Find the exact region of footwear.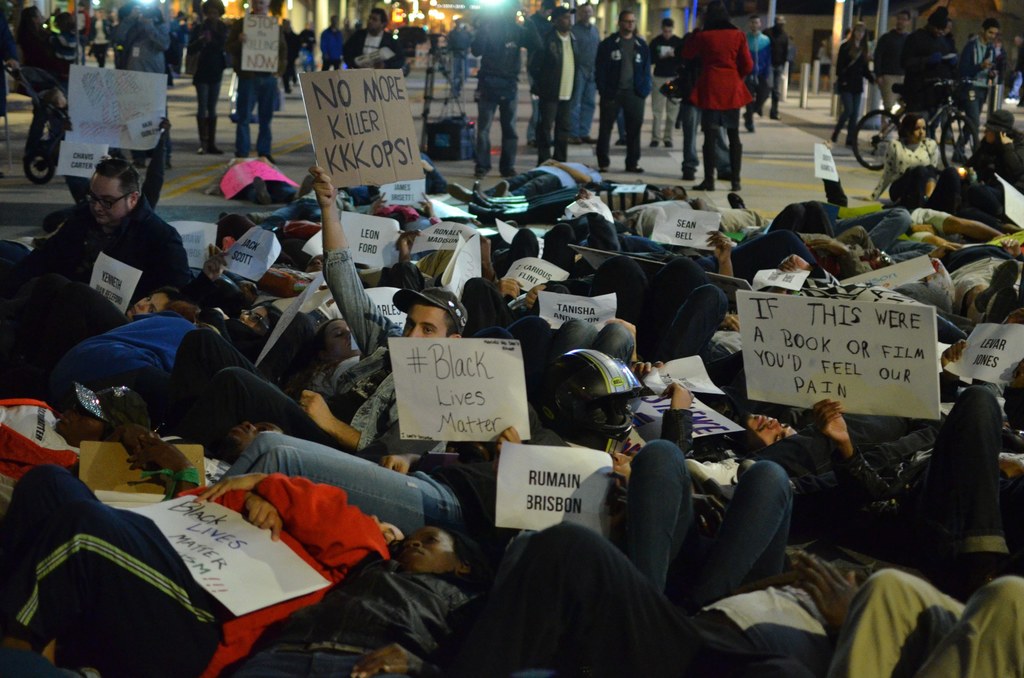
Exact region: <bbox>844, 133, 854, 148</bbox>.
